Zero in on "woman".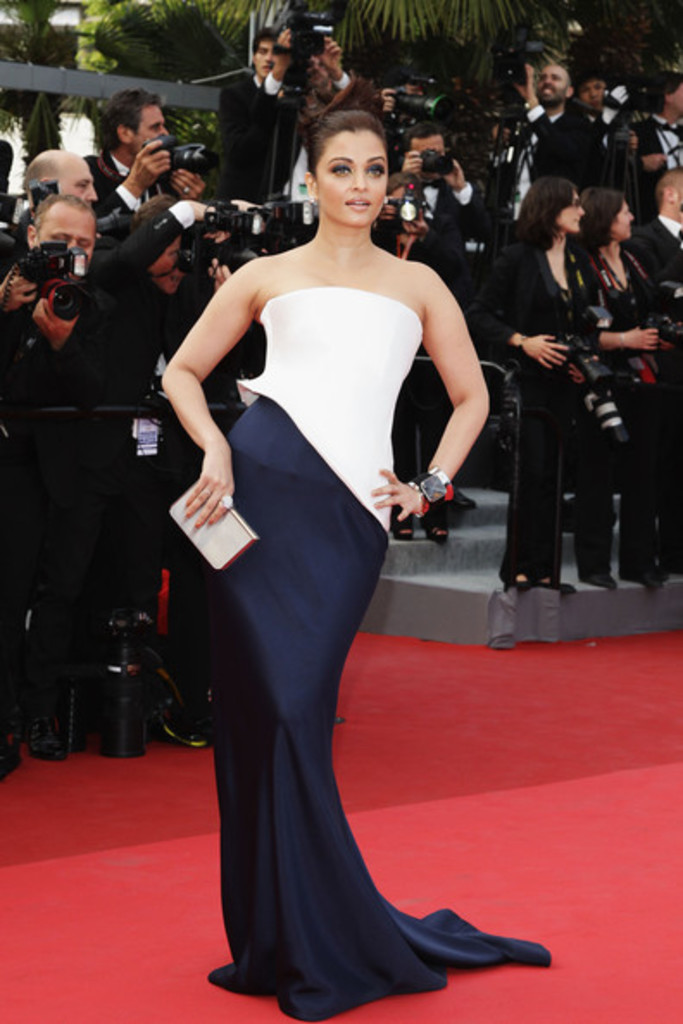
Zeroed in: [x1=466, y1=176, x2=600, y2=595].
